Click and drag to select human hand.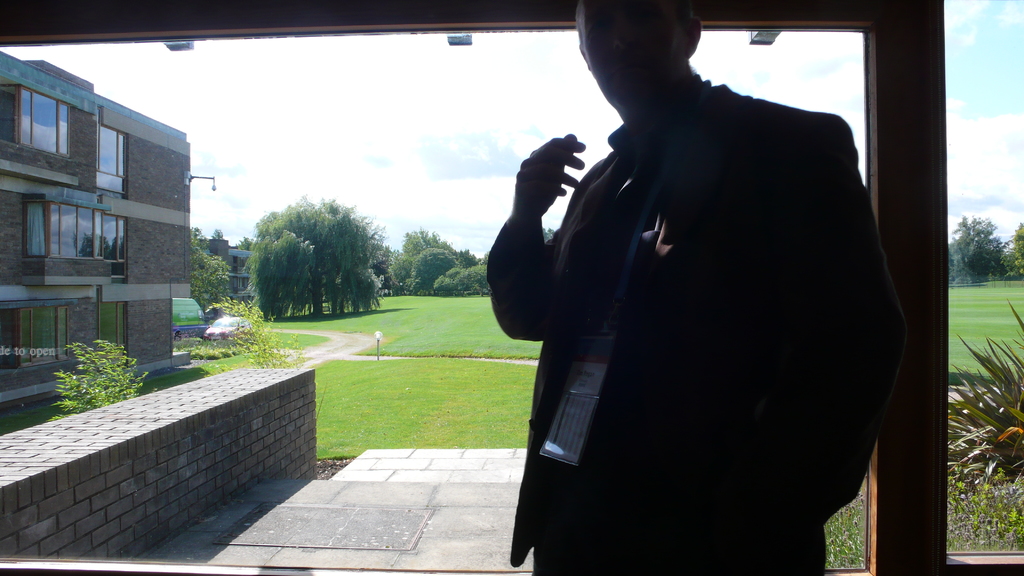
Selection: detection(502, 135, 595, 214).
